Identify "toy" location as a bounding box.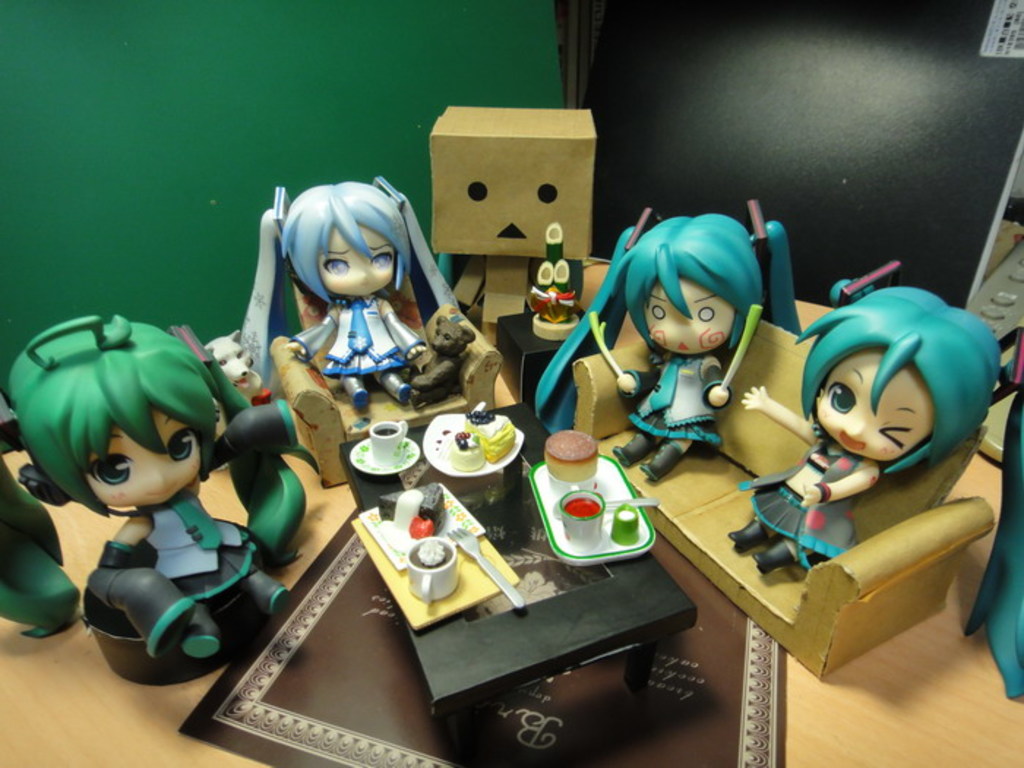
1 312 293 690.
